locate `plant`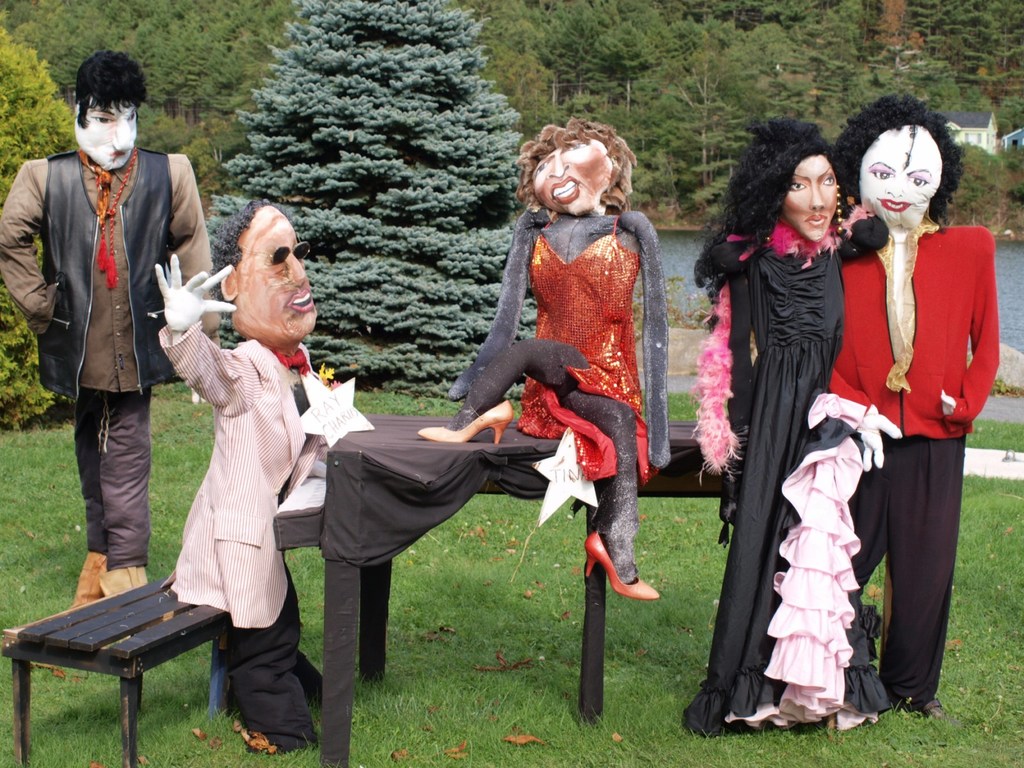
box=[777, 3, 874, 150]
